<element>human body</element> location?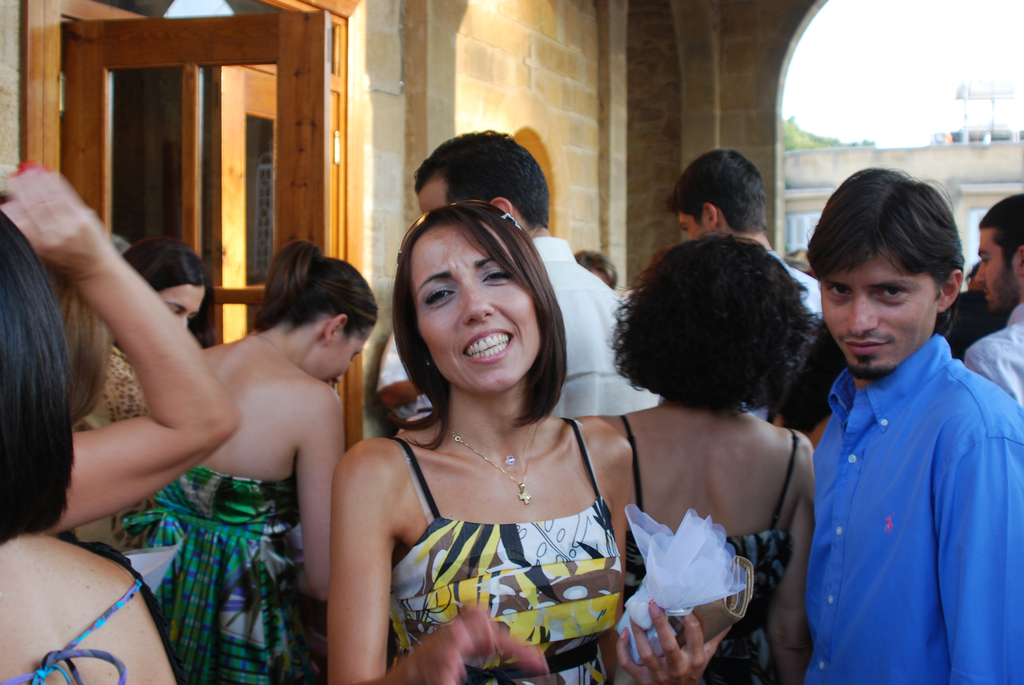
{"x1": 0, "y1": 164, "x2": 172, "y2": 684}
